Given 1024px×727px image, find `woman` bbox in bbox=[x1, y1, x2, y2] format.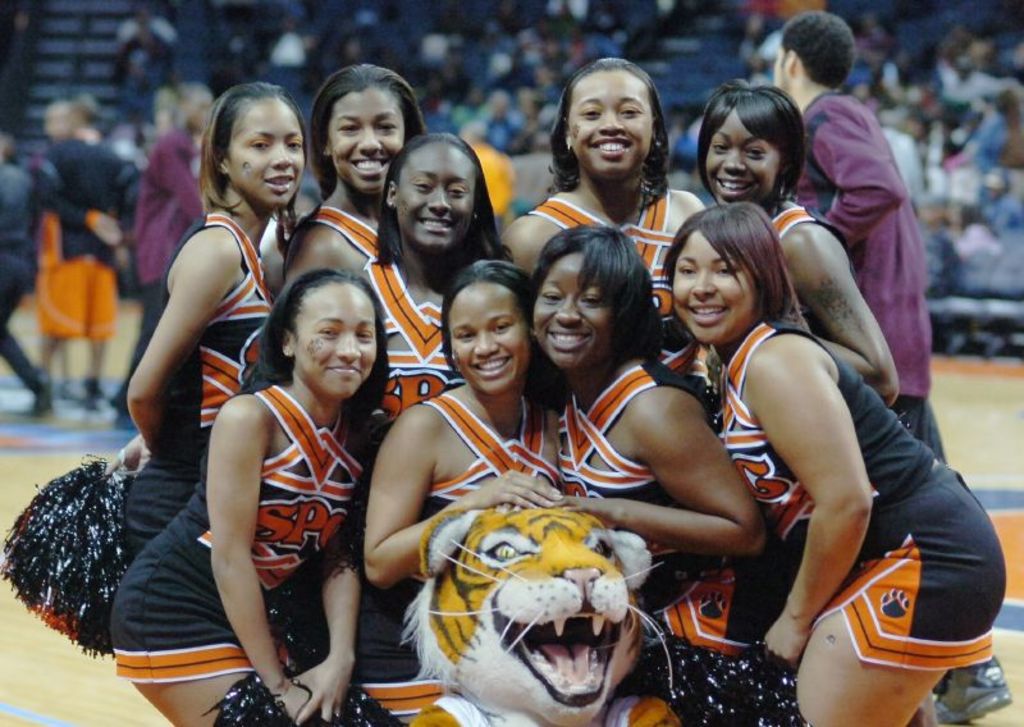
bbox=[358, 261, 572, 687].
